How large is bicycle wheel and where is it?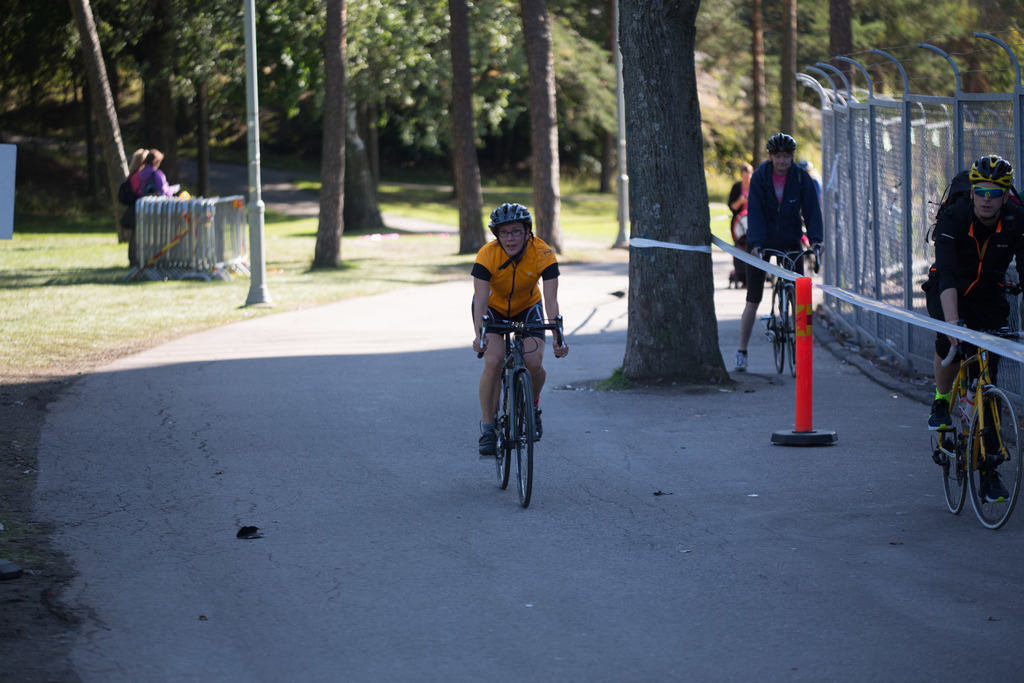
Bounding box: [781,291,797,378].
